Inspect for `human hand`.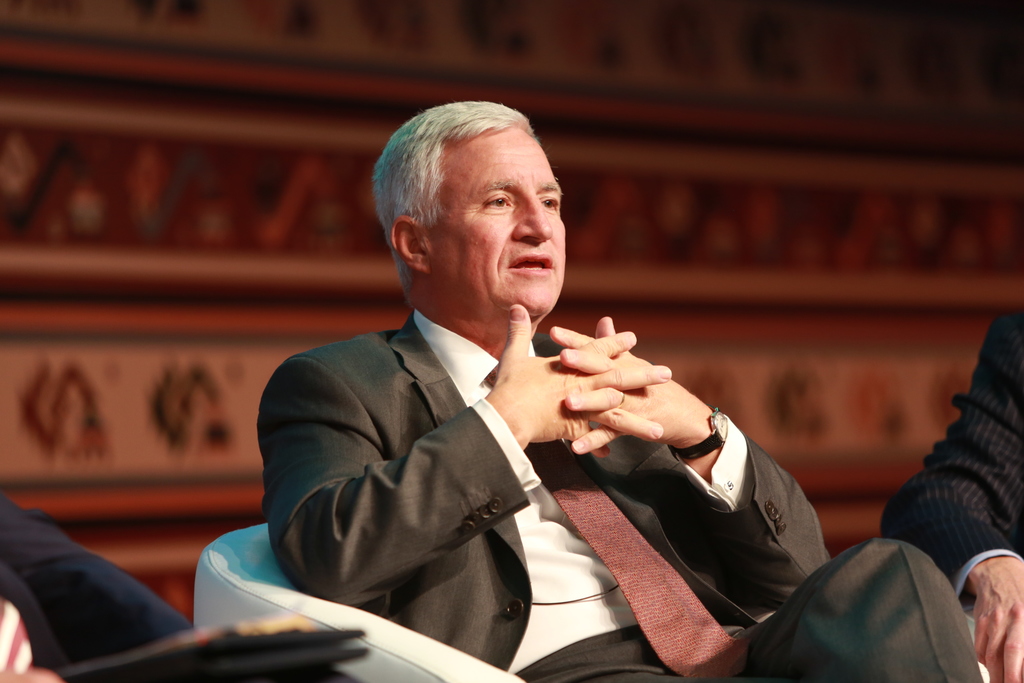
Inspection: <box>0,667,63,682</box>.
